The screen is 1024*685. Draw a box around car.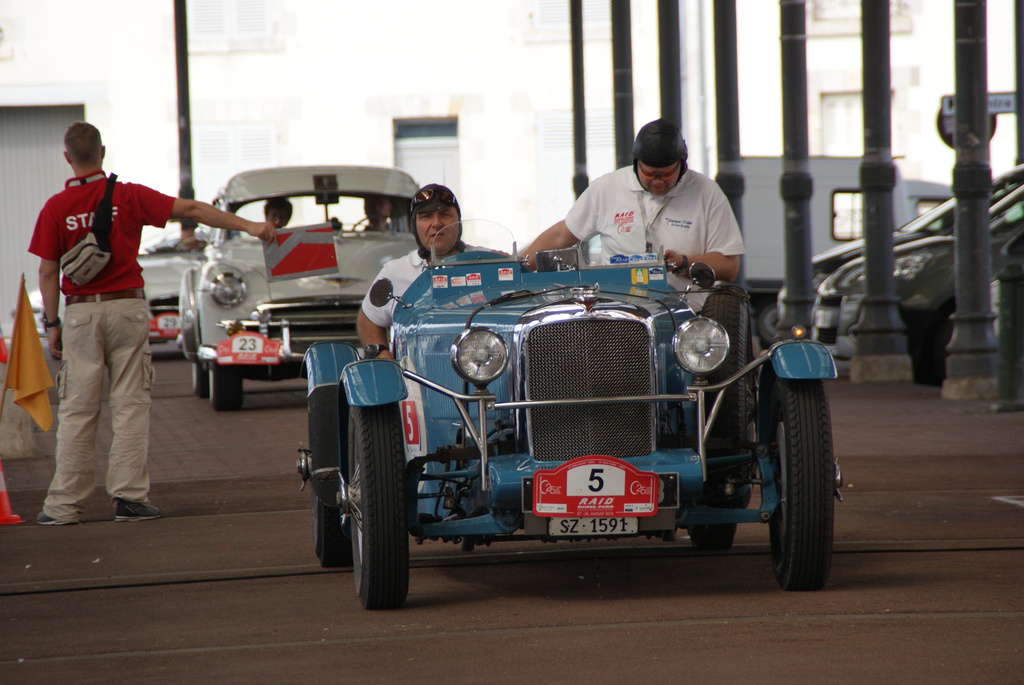
locate(297, 224, 859, 592).
